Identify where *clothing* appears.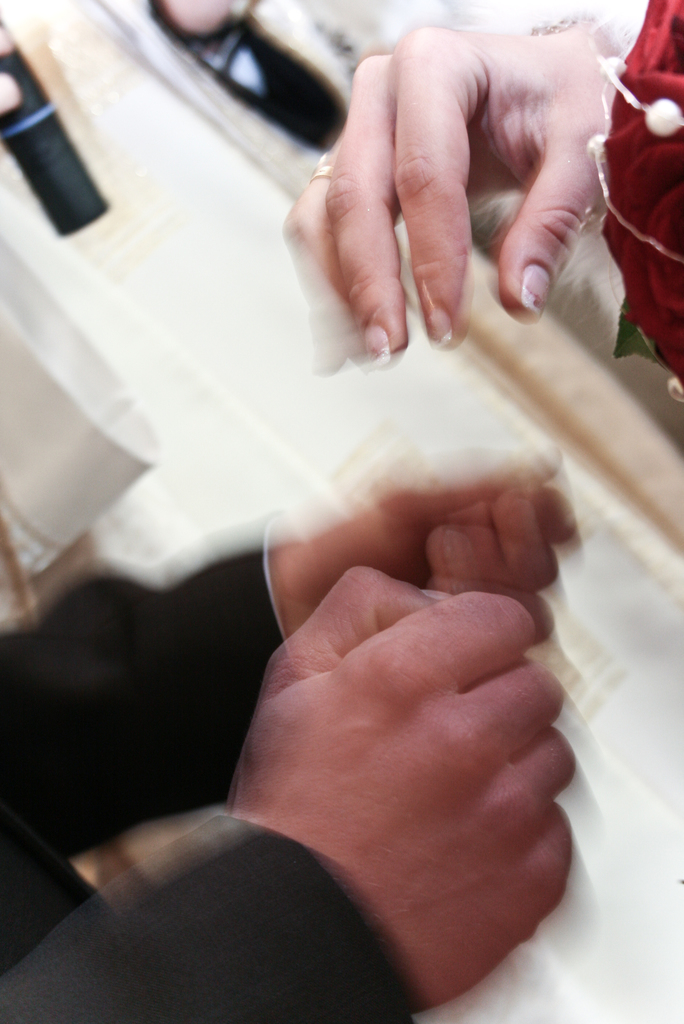
Appears at Rect(0, 536, 409, 1023).
